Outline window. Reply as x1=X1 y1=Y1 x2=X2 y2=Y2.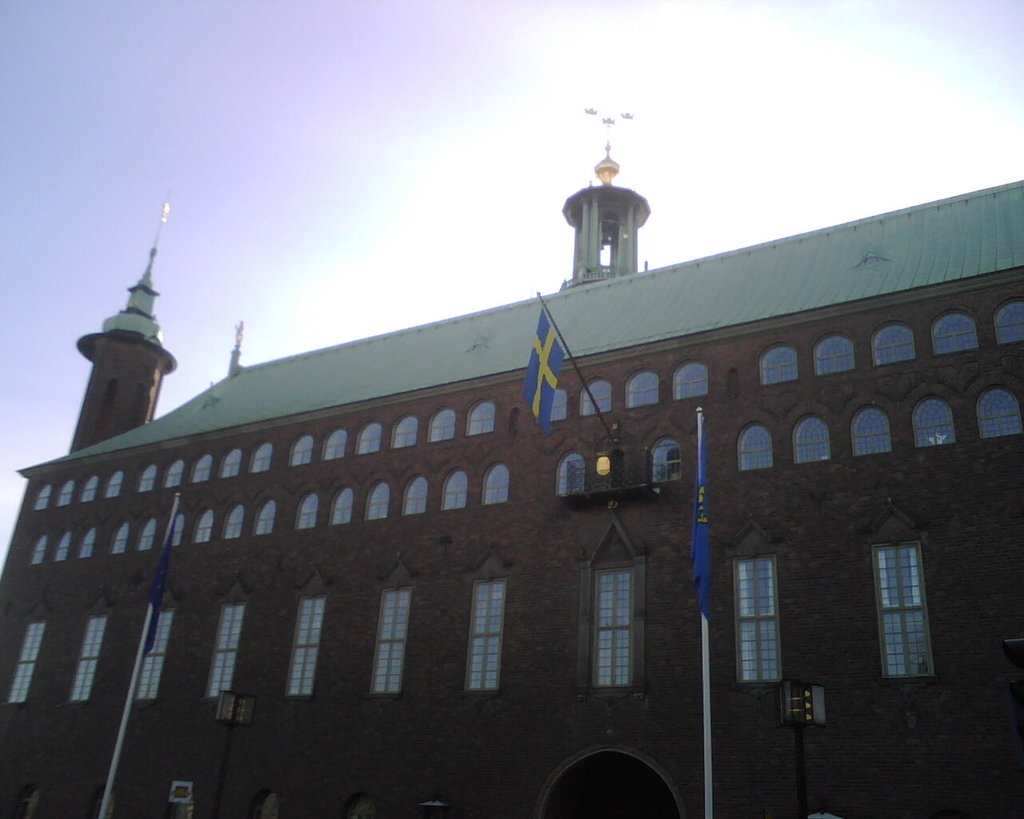
x1=246 y1=439 x2=276 y2=473.
